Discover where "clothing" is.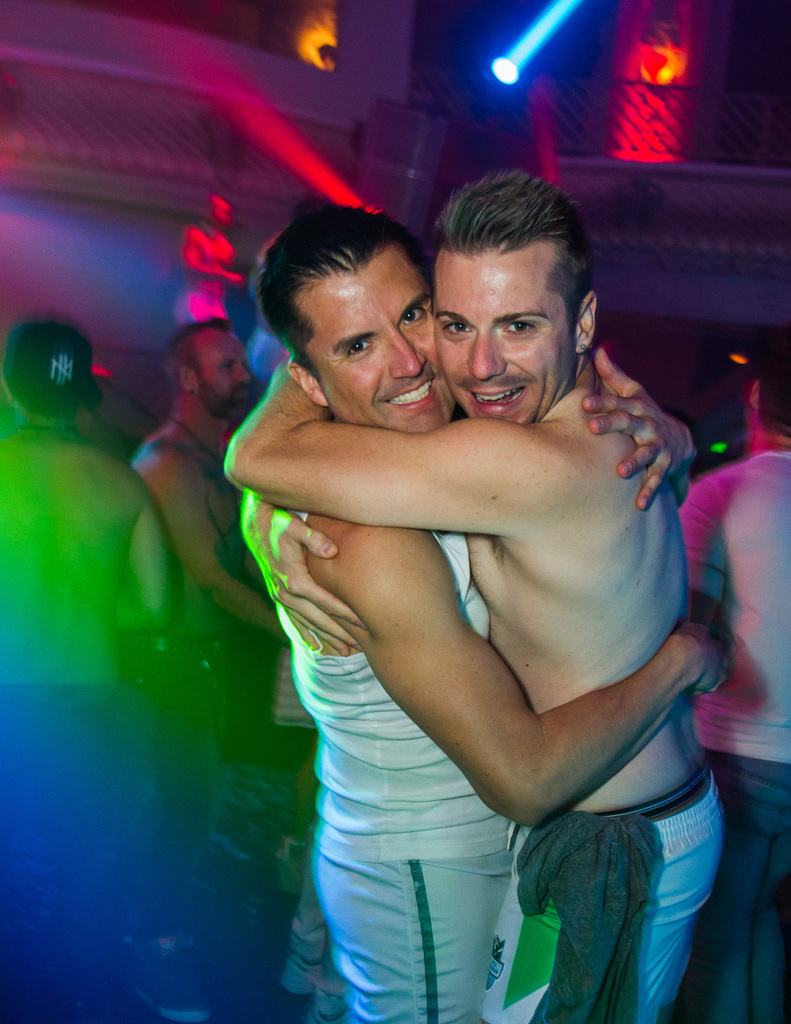
Discovered at (x1=678, y1=440, x2=790, y2=1014).
